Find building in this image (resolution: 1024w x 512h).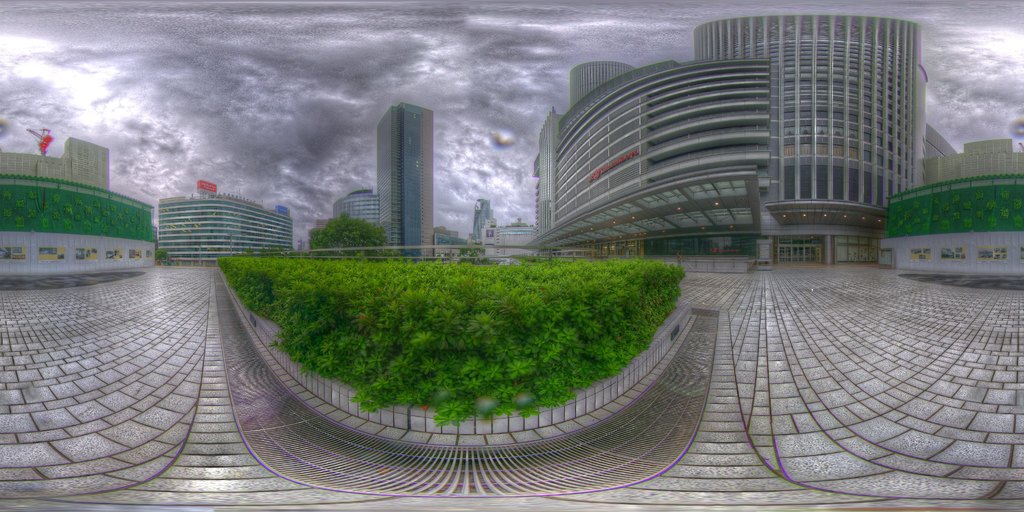
pyautogui.locateOnScreen(535, 12, 926, 266).
